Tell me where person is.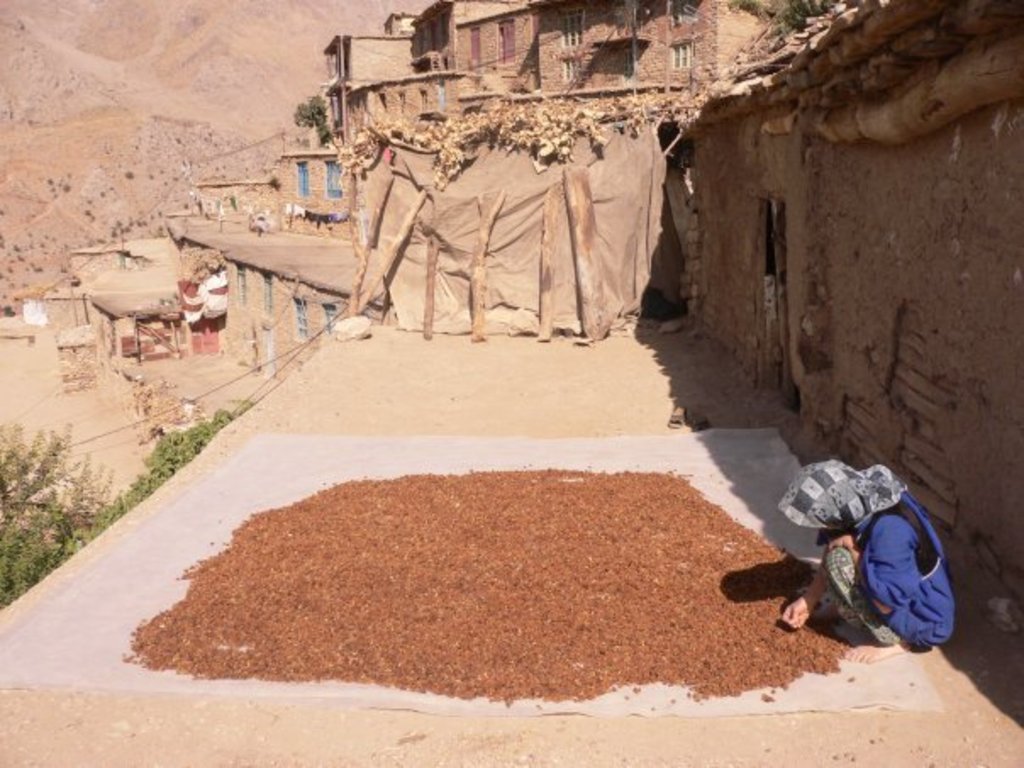
person is at locate(775, 458, 961, 666).
